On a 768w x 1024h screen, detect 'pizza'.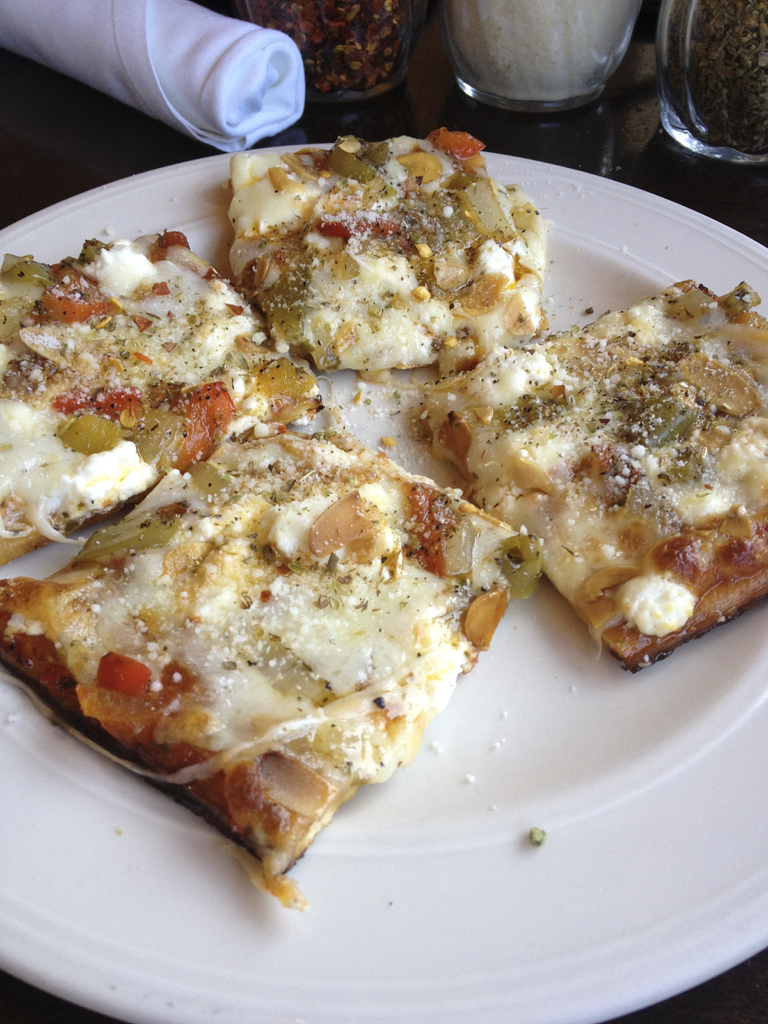
box(391, 259, 767, 680).
